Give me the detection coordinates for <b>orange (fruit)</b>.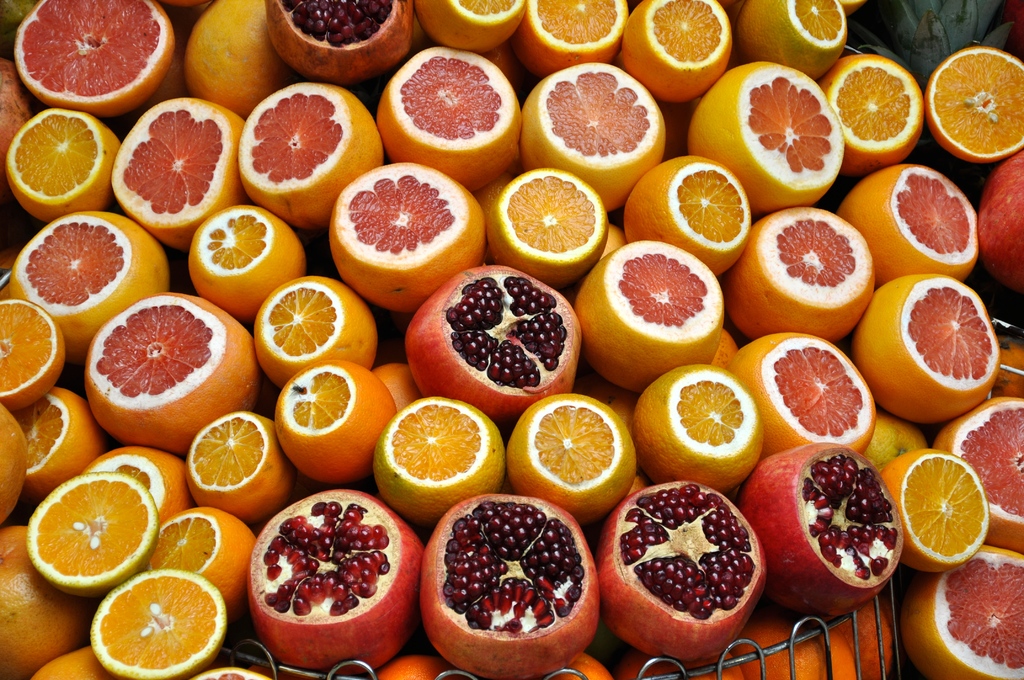
l=825, t=51, r=927, b=175.
